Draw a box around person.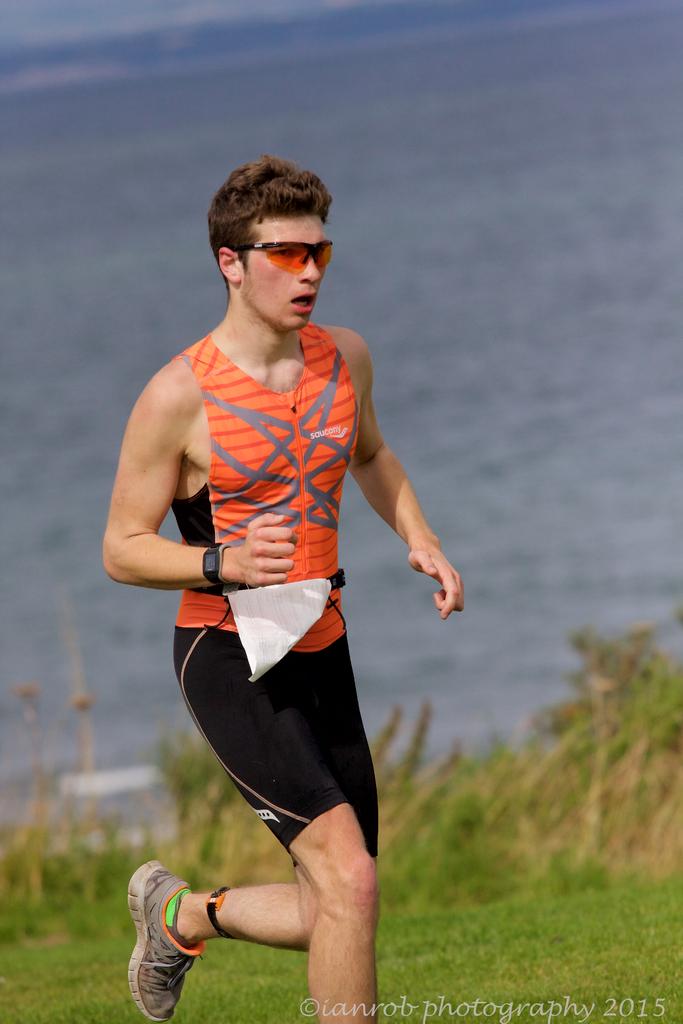
rect(119, 159, 470, 1023).
